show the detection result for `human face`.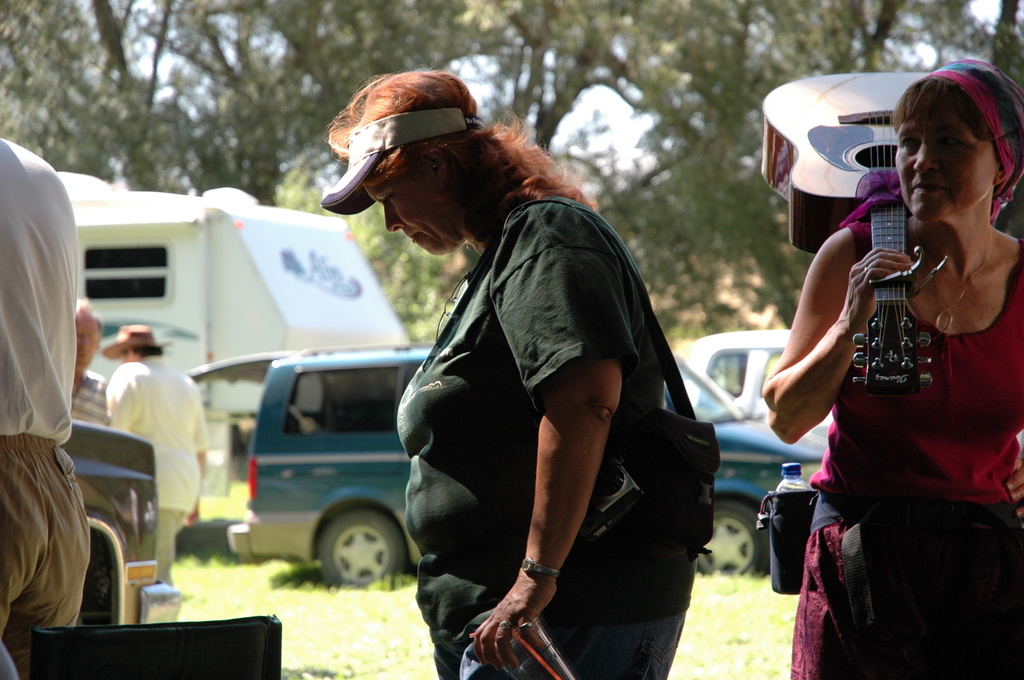
pyautogui.locateOnScreen(76, 313, 99, 369).
